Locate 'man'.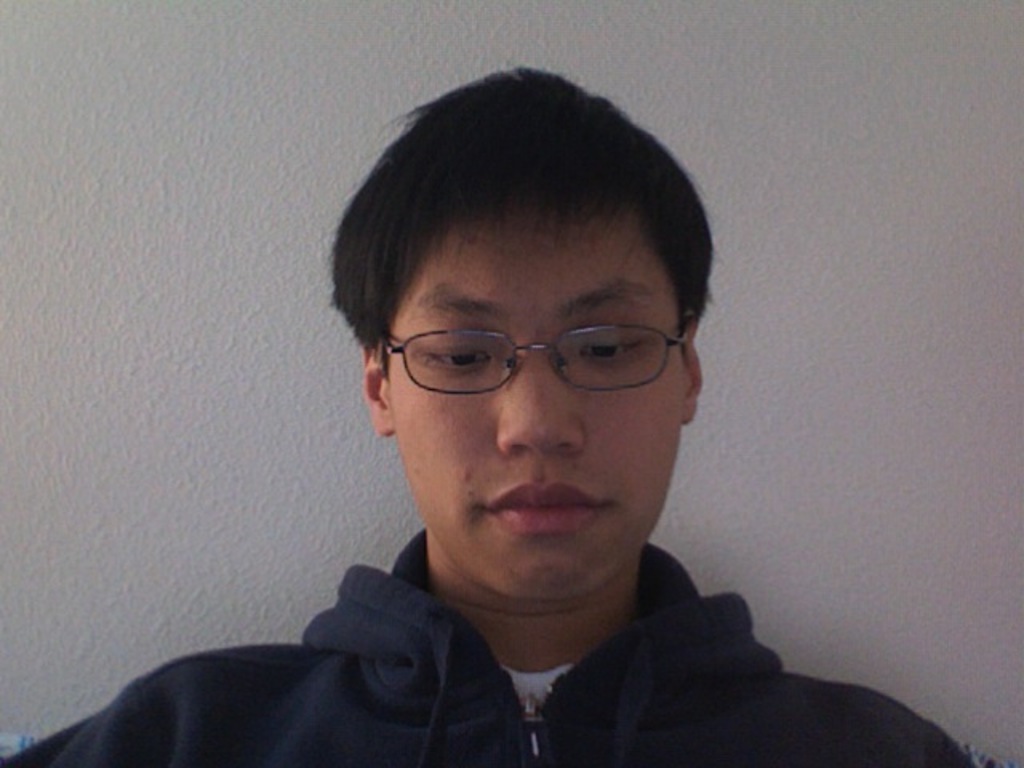
Bounding box: 2 59 1008 766.
